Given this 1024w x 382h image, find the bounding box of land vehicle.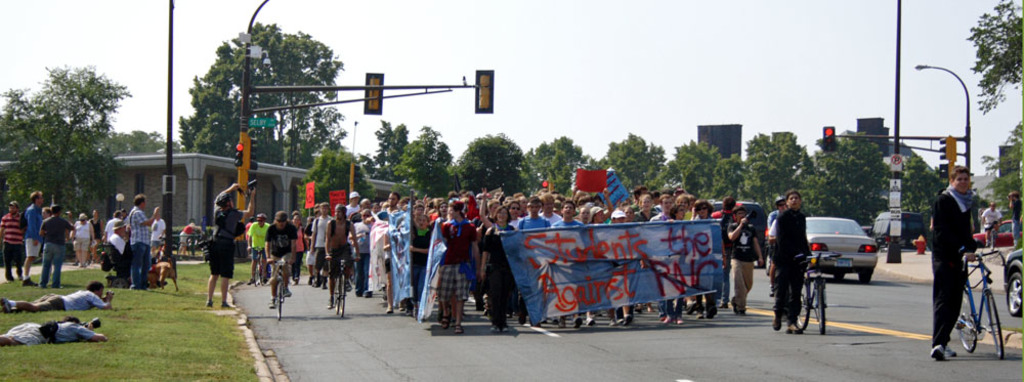
[326,256,358,315].
